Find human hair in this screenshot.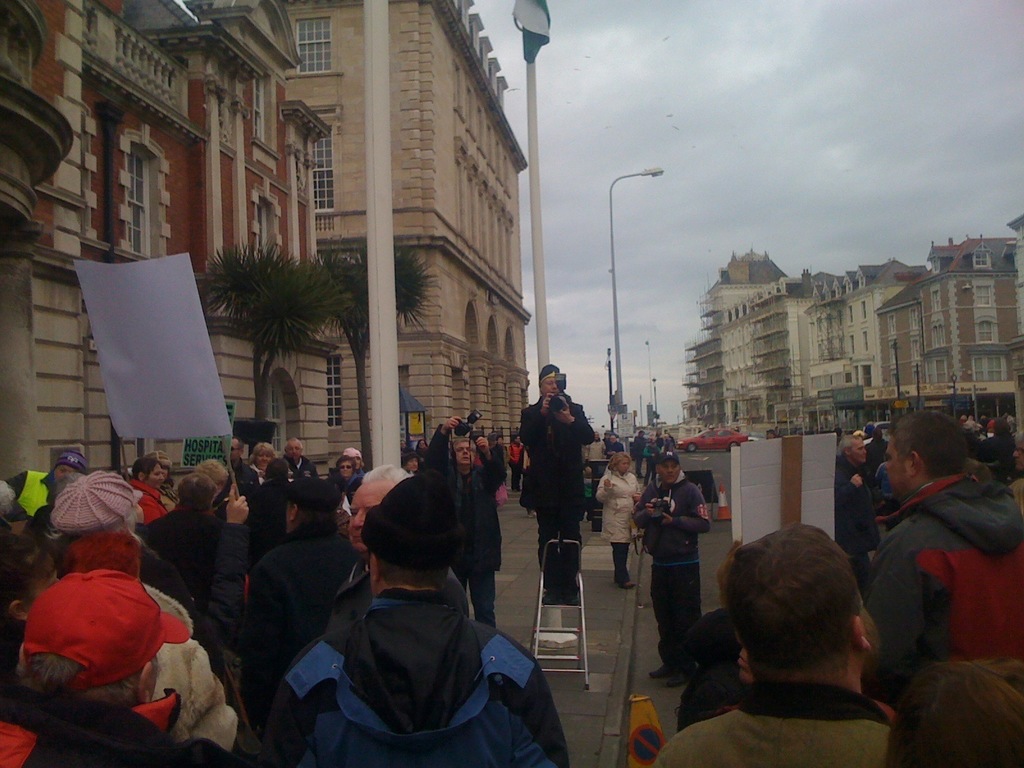
The bounding box for human hair is <region>249, 441, 274, 461</region>.
